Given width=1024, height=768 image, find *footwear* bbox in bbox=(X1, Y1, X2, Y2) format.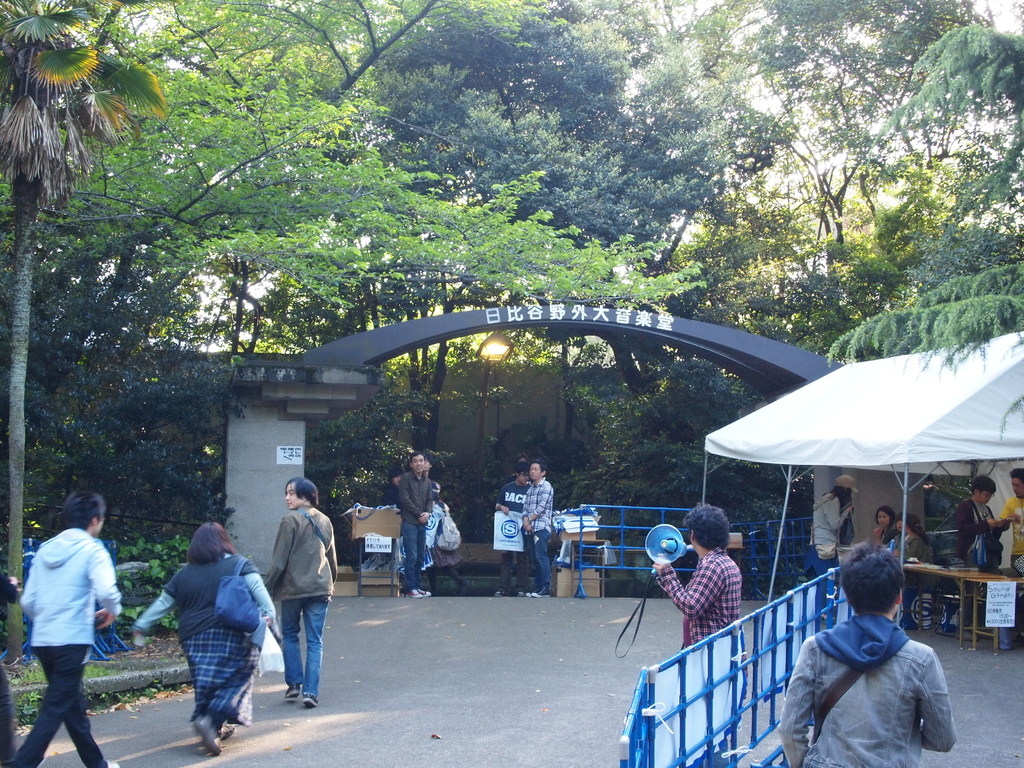
bbox=(517, 590, 524, 598).
